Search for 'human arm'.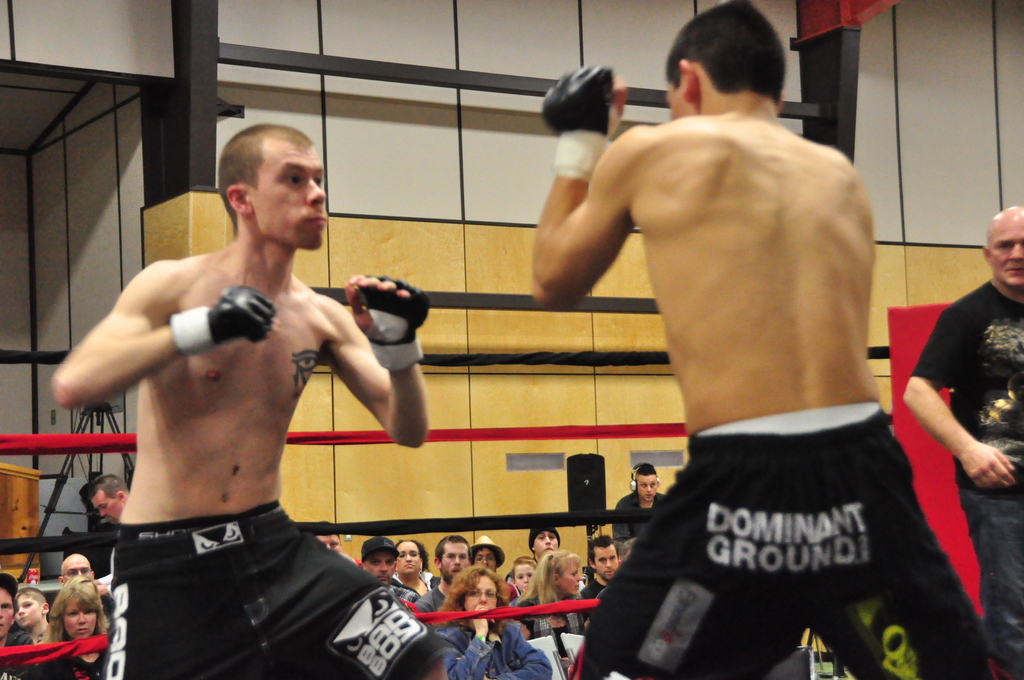
Found at detection(324, 293, 432, 461).
